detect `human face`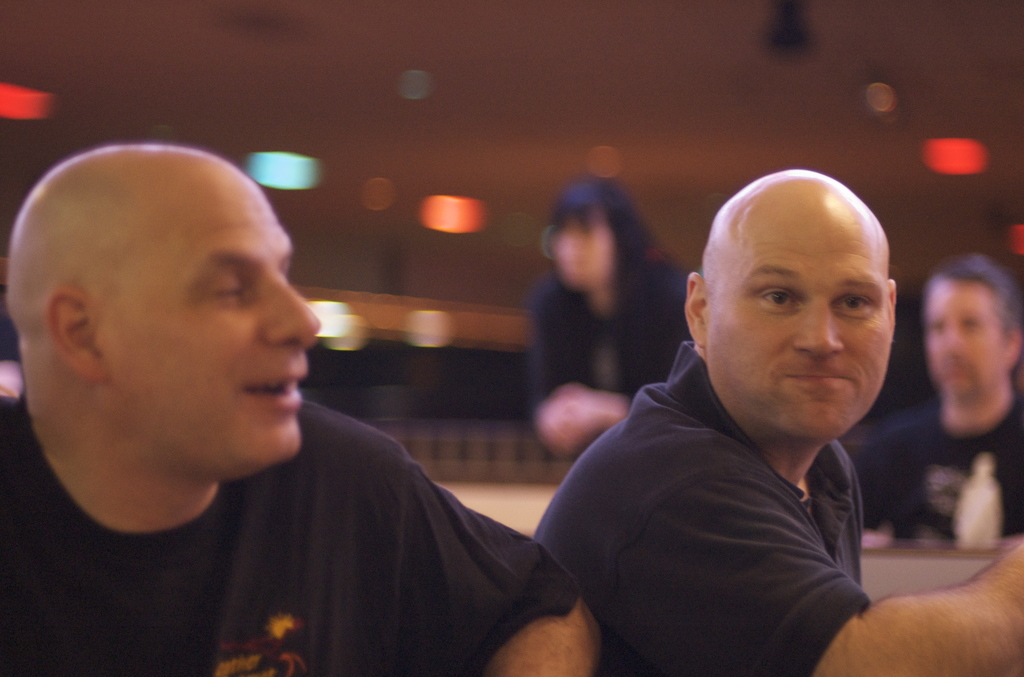
bbox=(109, 178, 320, 462)
